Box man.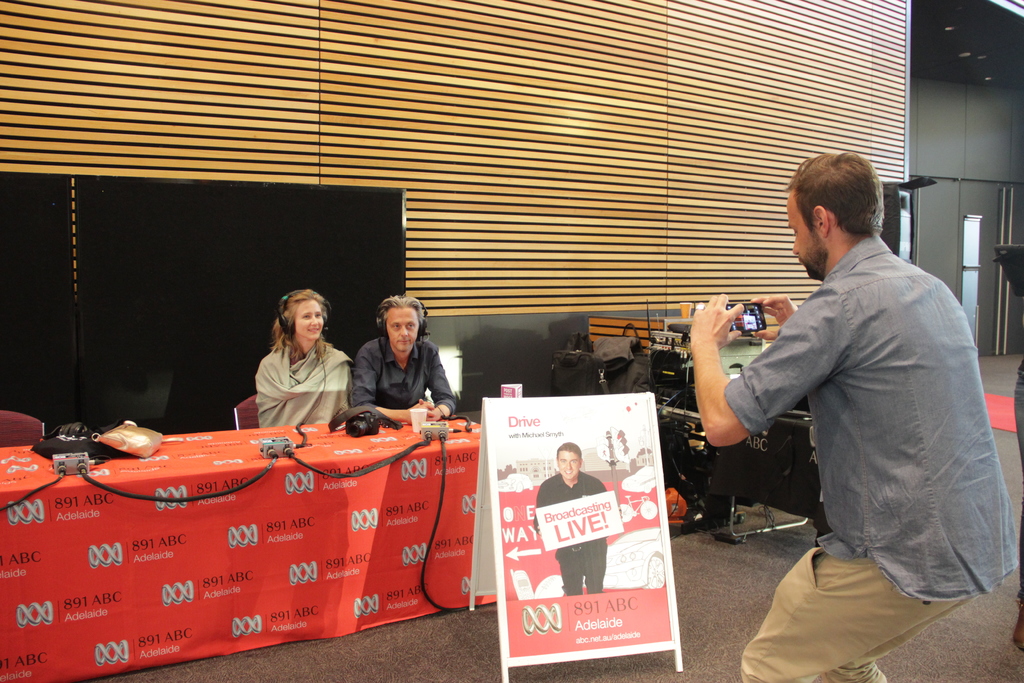
BBox(353, 293, 461, 418).
